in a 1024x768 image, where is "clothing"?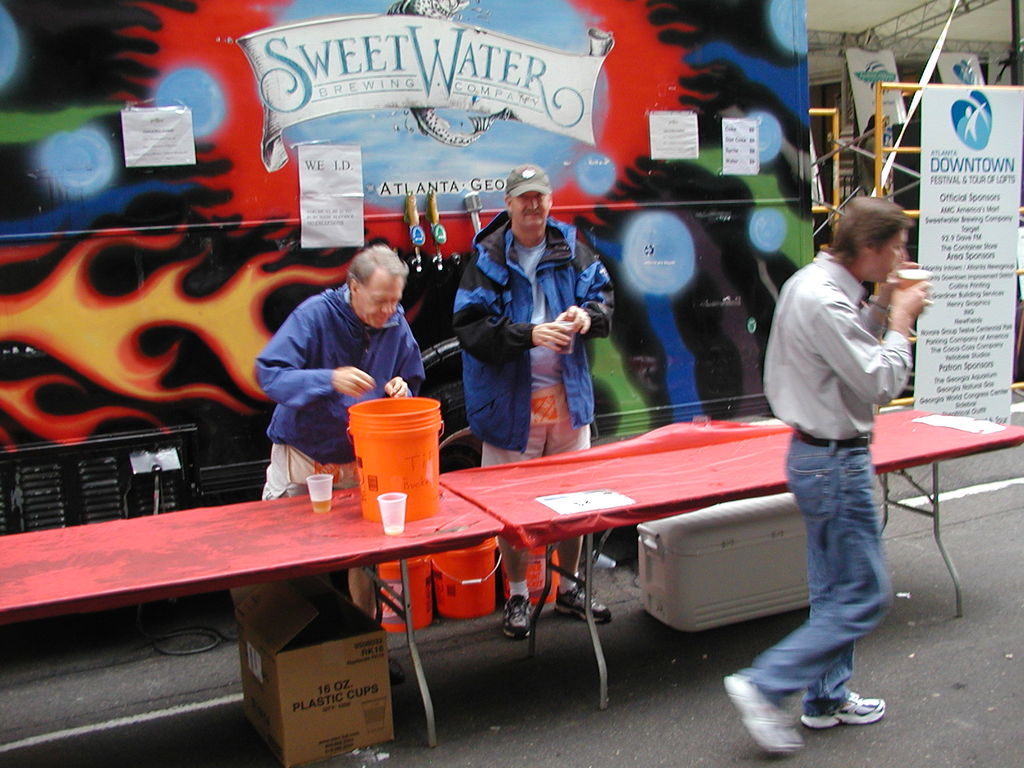
[x1=445, y1=185, x2=616, y2=467].
